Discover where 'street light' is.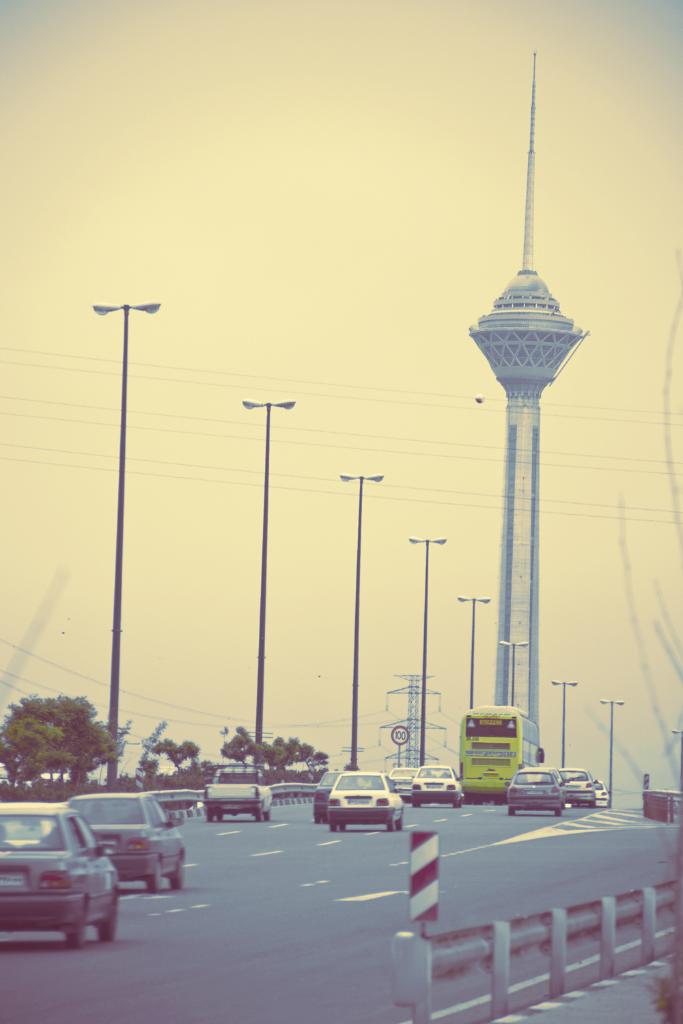
Discovered at <region>598, 700, 626, 806</region>.
